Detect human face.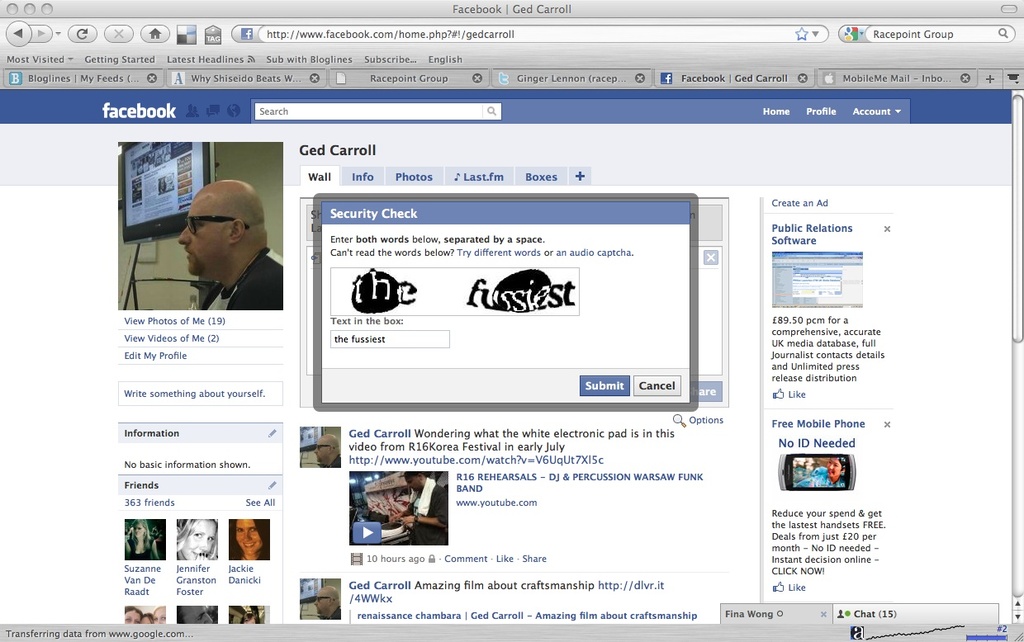
Detected at <region>313, 586, 329, 619</region>.
